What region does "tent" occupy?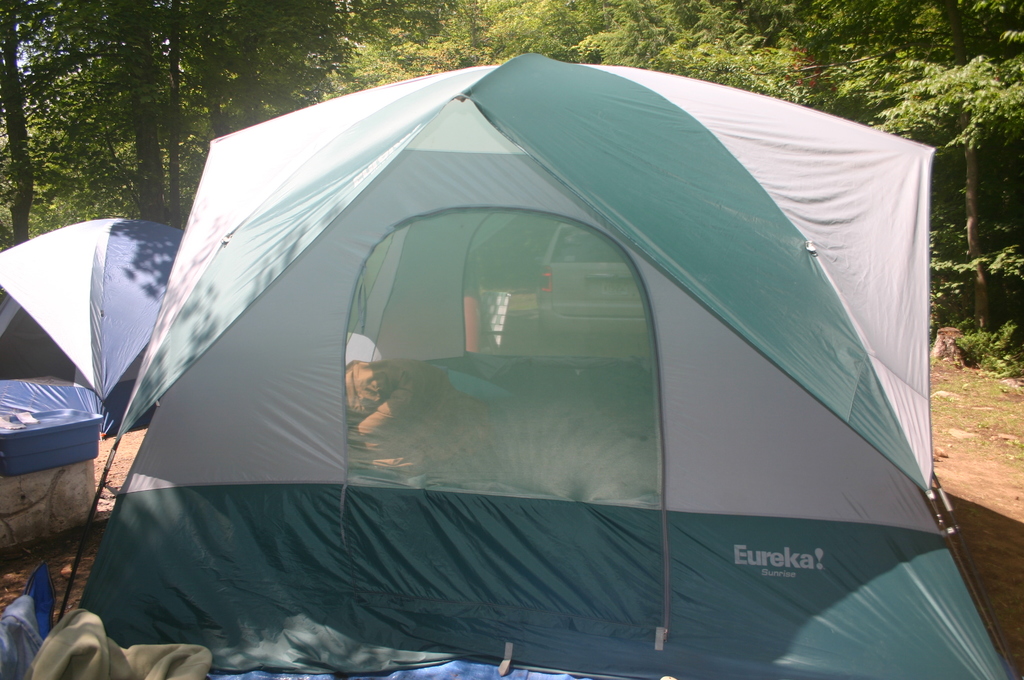
Rect(51, 45, 1020, 679).
